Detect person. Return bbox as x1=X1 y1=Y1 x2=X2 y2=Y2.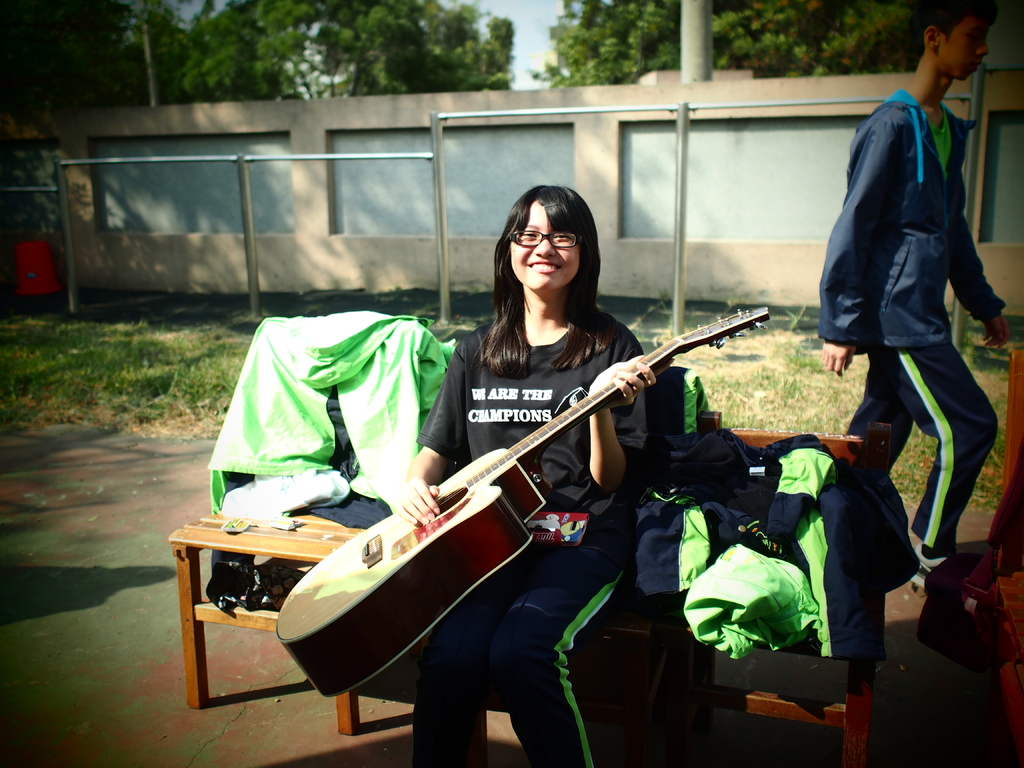
x1=397 y1=175 x2=657 y2=767.
